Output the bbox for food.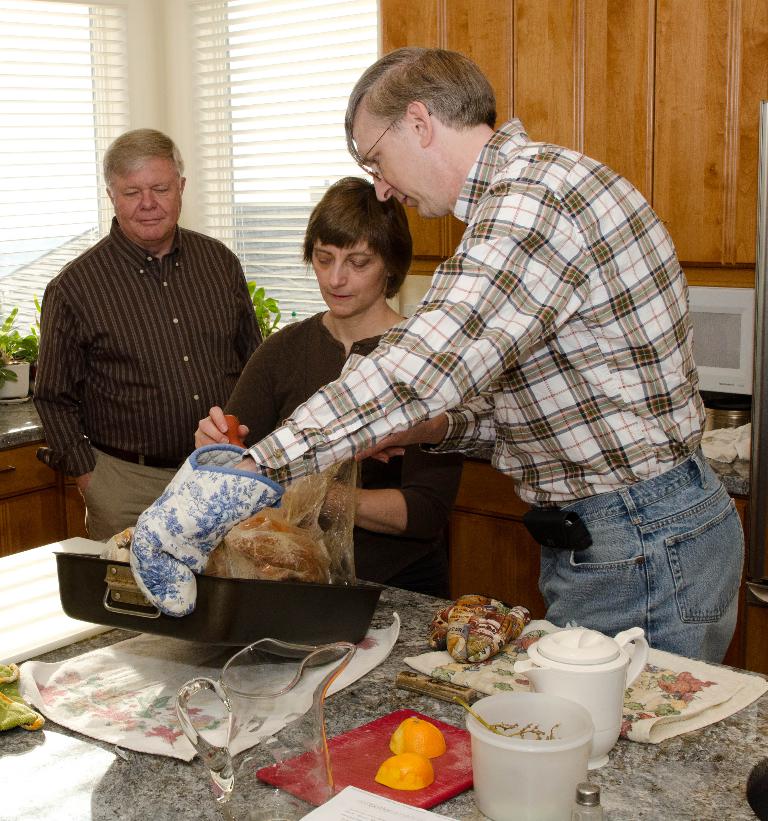
<box>375,754,432,790</box>.
